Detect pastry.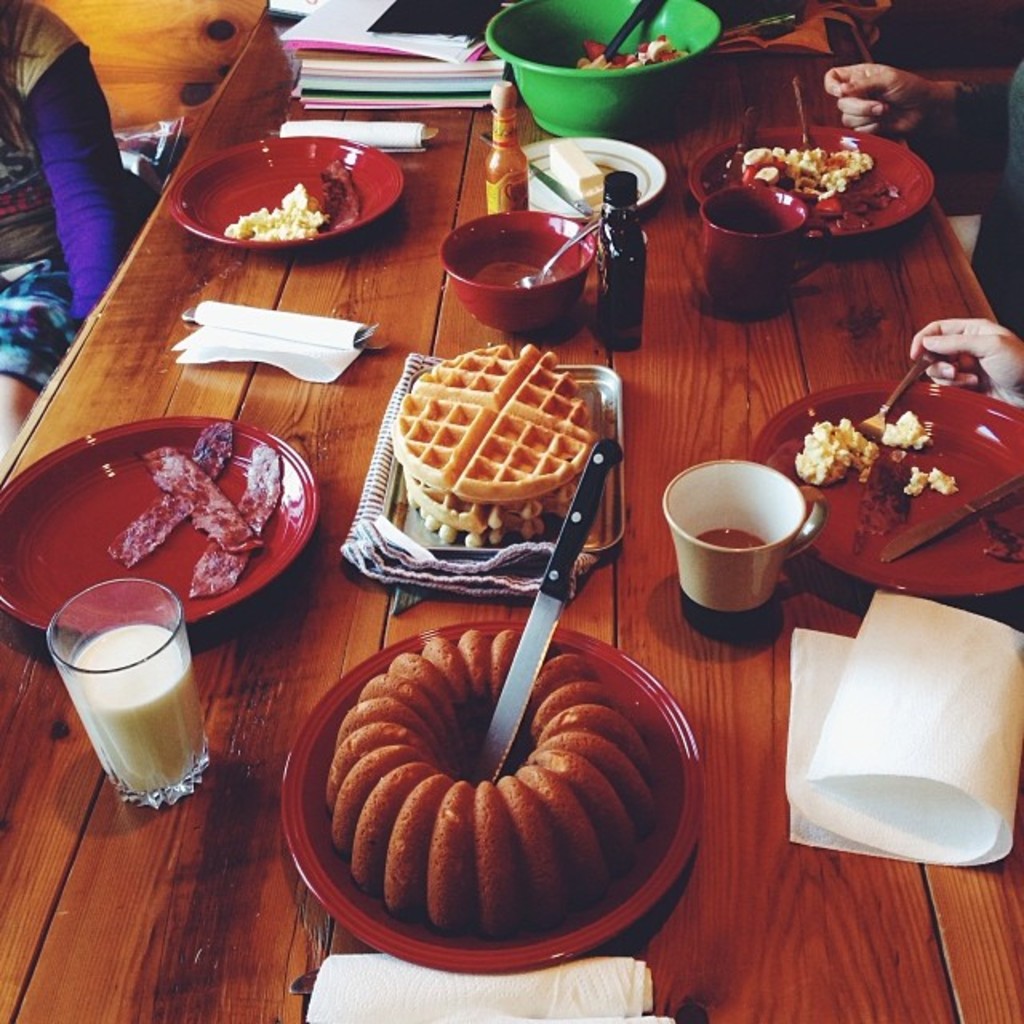
Detected at <bbox>390, 344, 598, 546</bbox>.
